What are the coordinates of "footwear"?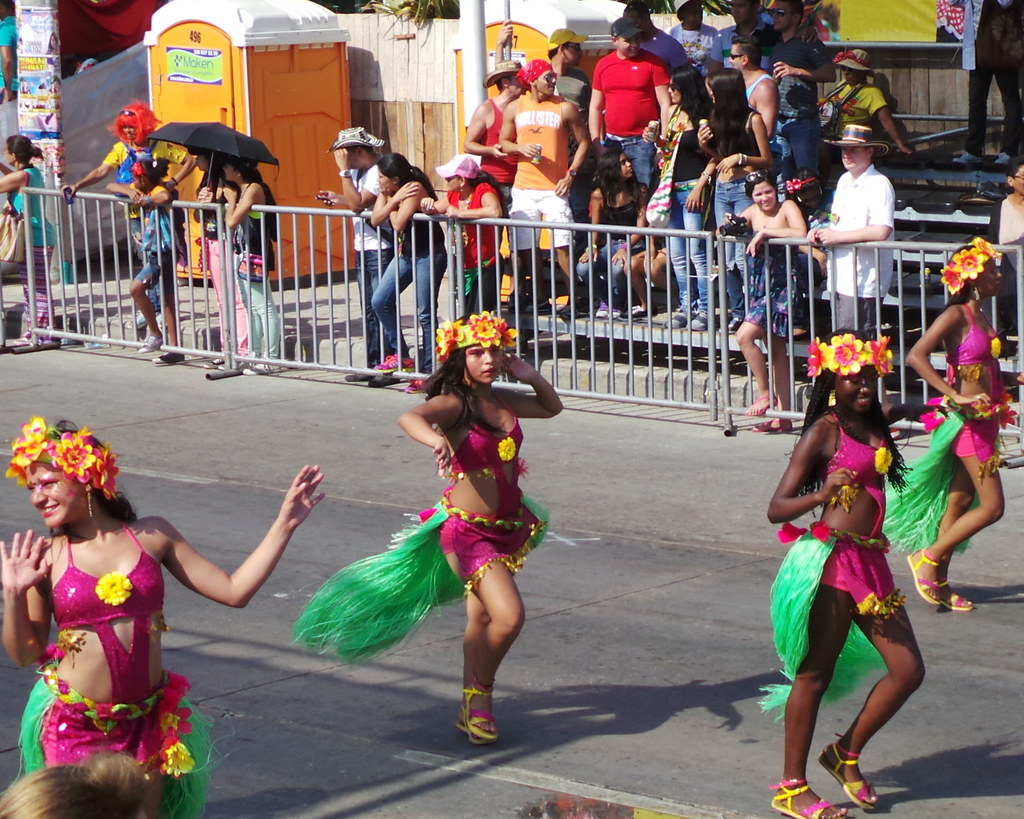
rect(994, 150, 1014, 164).
